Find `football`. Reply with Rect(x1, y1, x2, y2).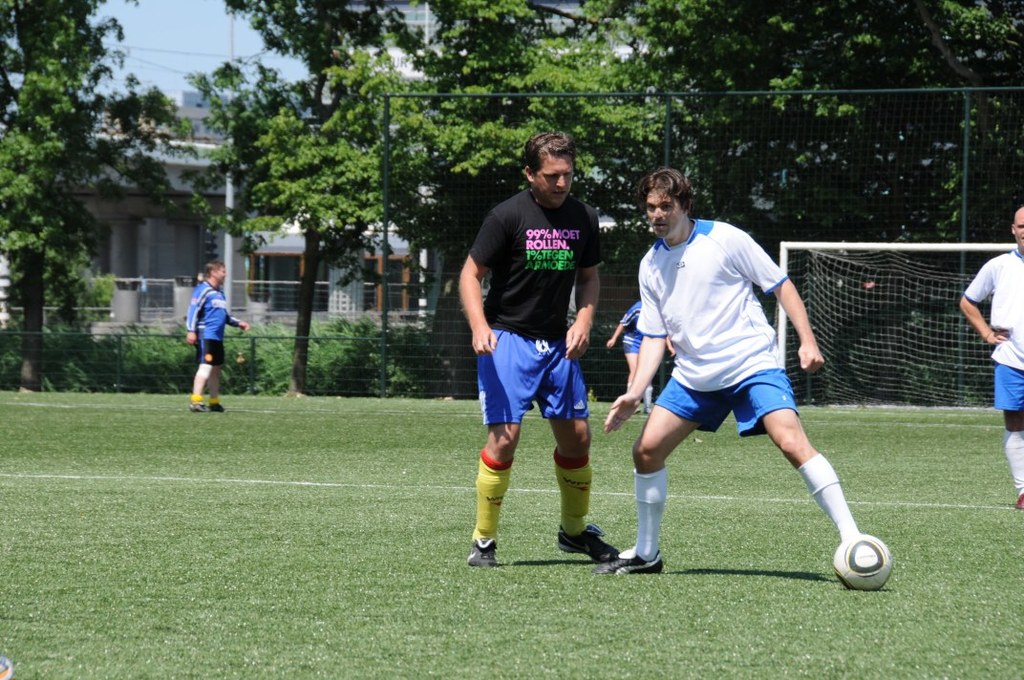
Rect(829, 531, 890, 588).
